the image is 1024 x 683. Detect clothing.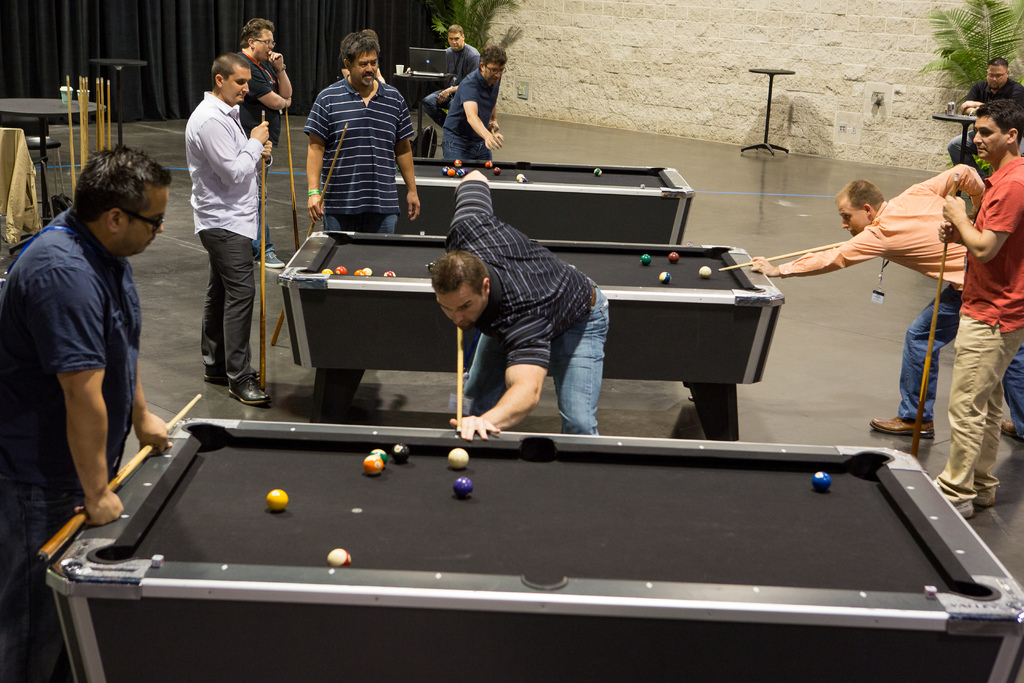
Detection: 421 40 485 120.
